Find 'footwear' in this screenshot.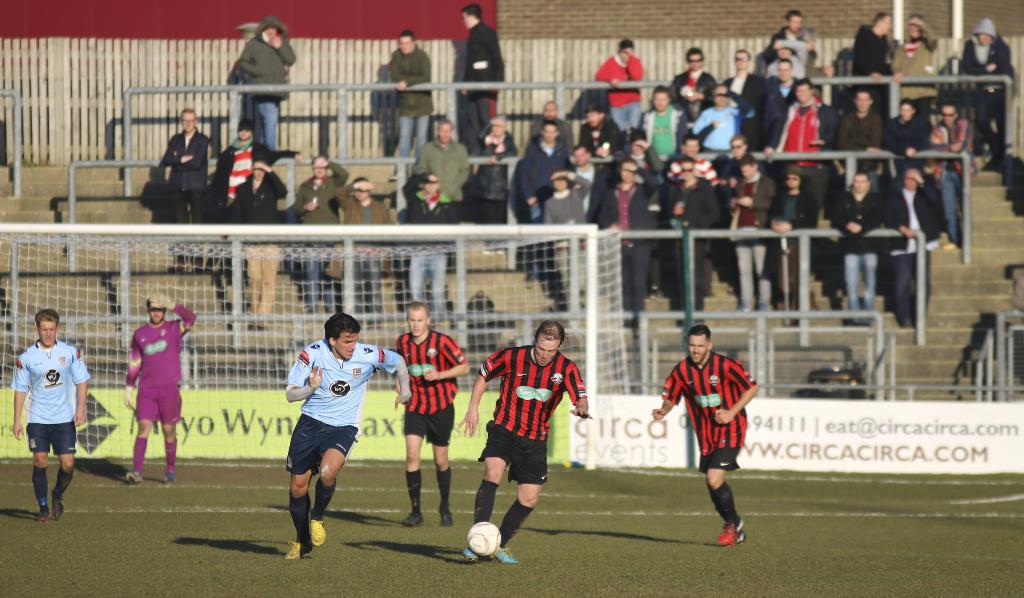
The bounding box for 'footwear' is <region>50, 499, 65, 518</region>.
